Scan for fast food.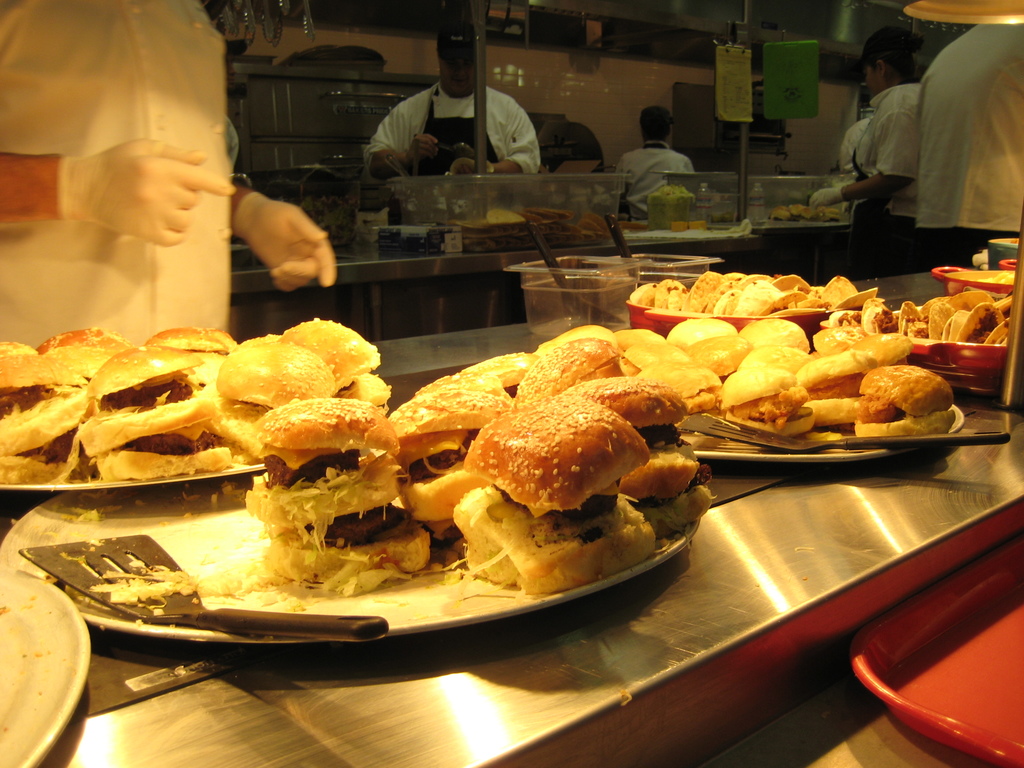
Scan result: x1=739, y1=340, x2=808, y2=364.
